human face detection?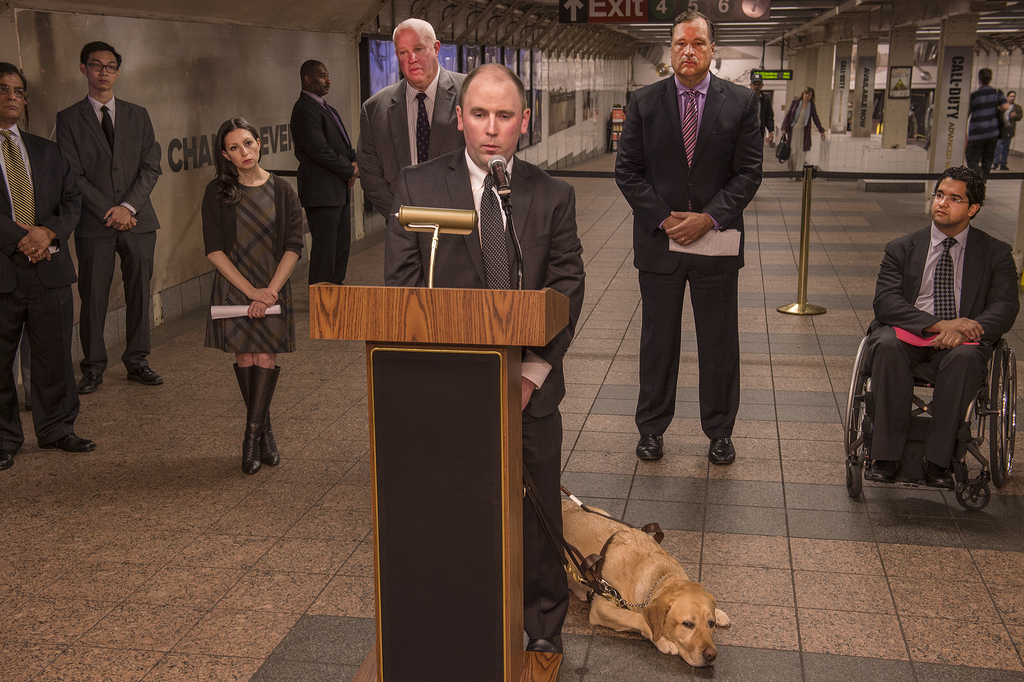
0,76,26,120
